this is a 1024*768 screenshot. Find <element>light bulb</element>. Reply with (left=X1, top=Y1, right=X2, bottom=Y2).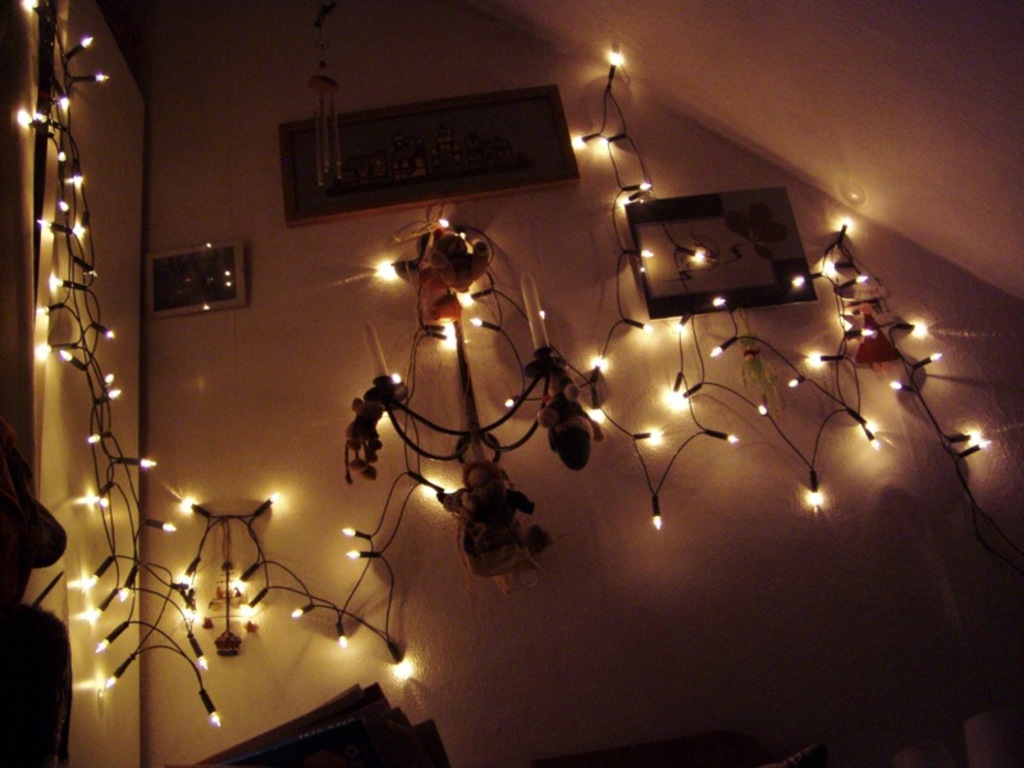
(left=59, top=150, right=63, bottom=160).
